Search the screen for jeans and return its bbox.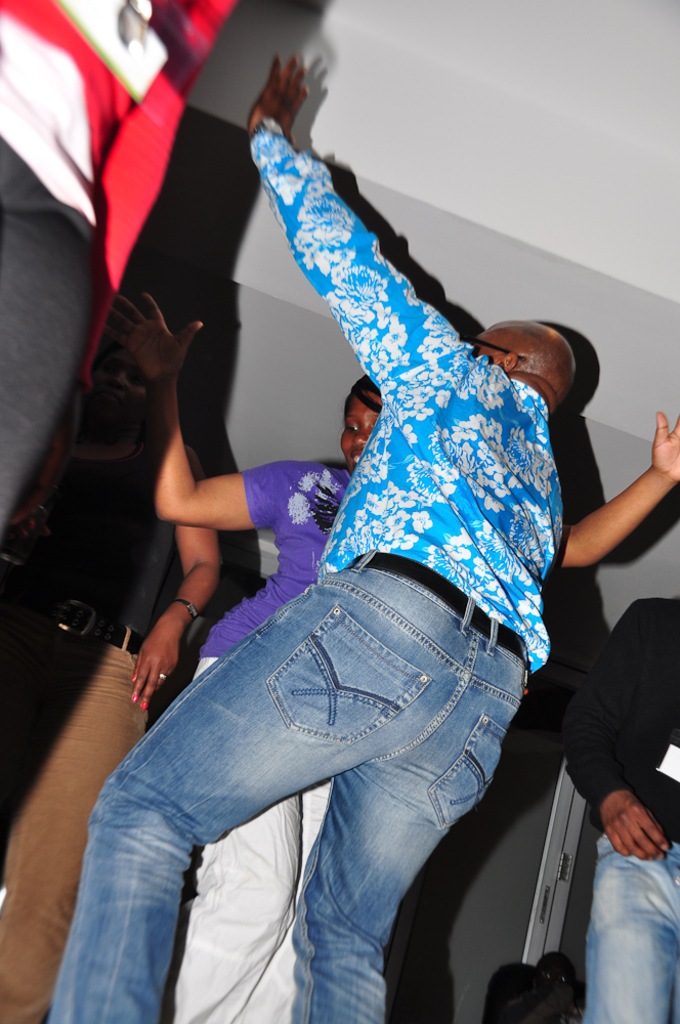
Found: box=[587, 824, 679, 1023].
